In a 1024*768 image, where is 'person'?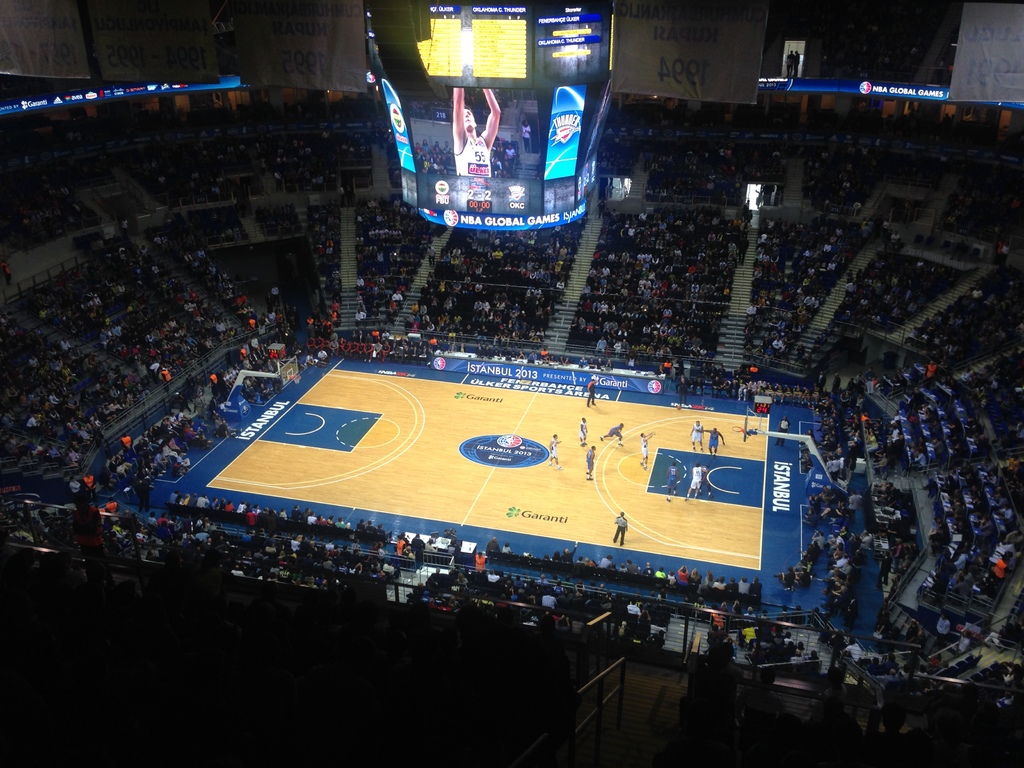
select_region(701, 465, 715, 497).
